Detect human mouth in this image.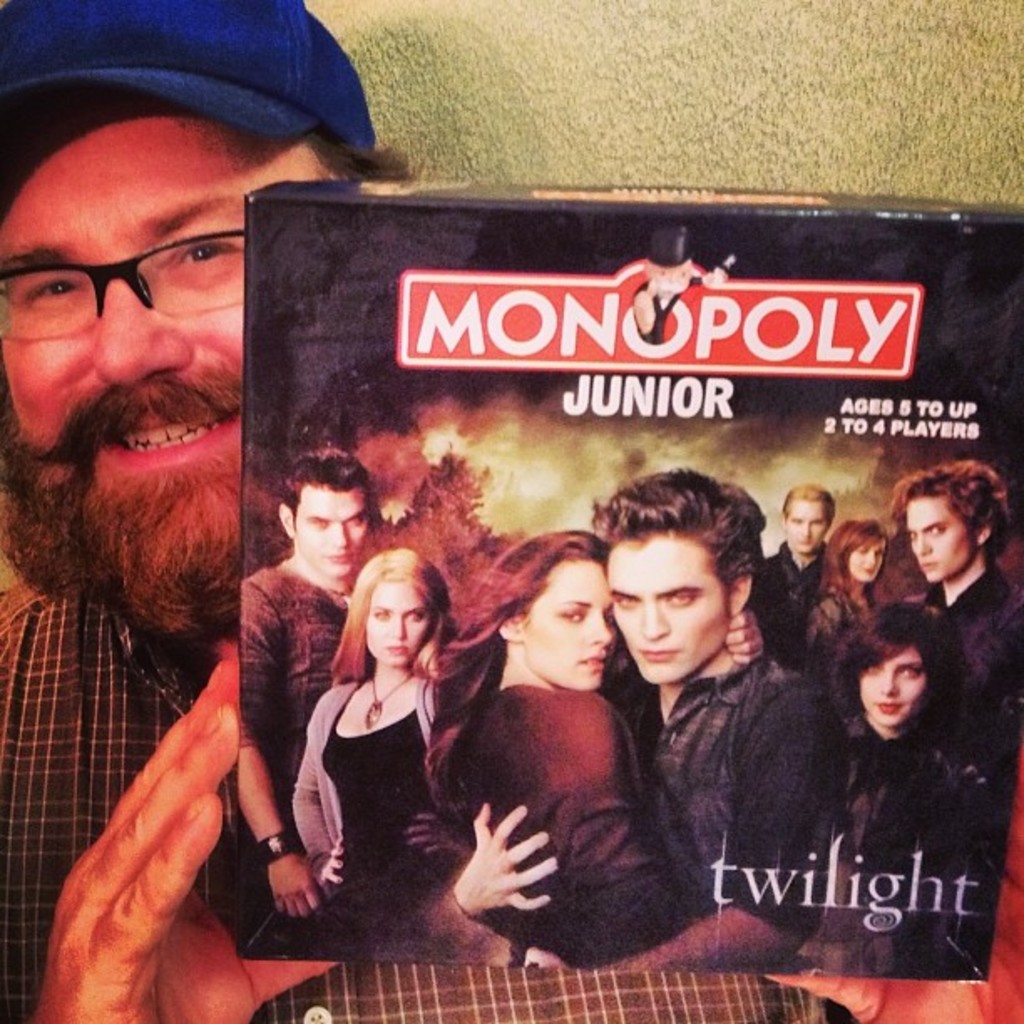
Detection: <bbox>639, 646, 683, 666</bbox>.
